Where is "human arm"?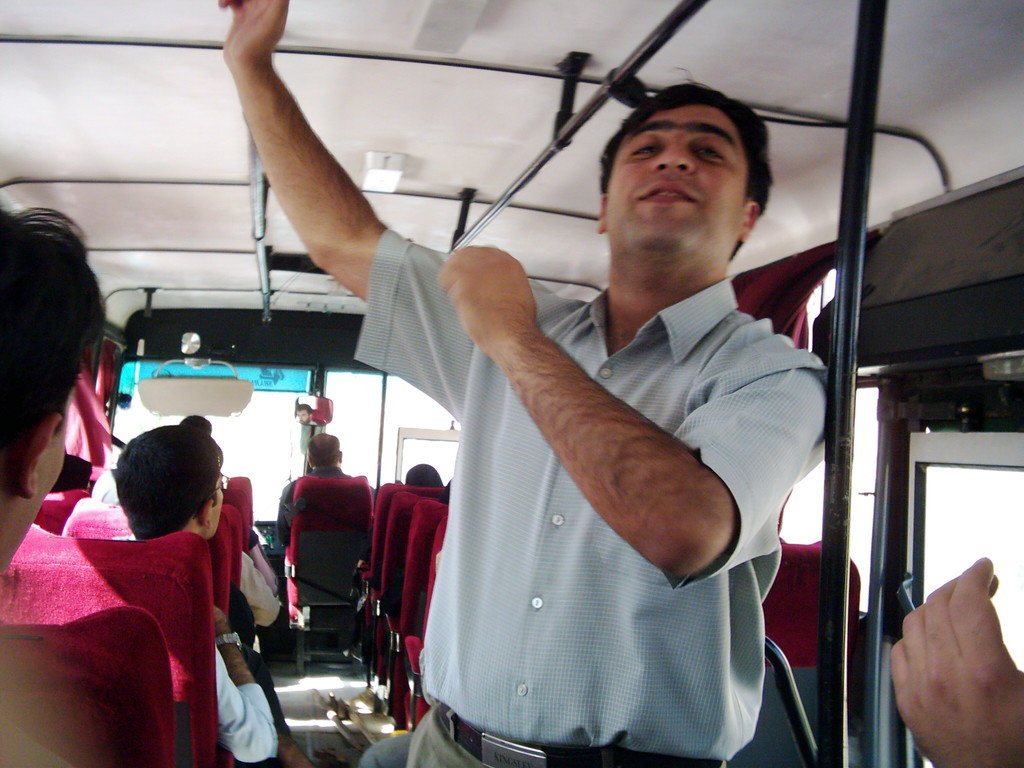
l=215, t=602, r=284, b=767.
